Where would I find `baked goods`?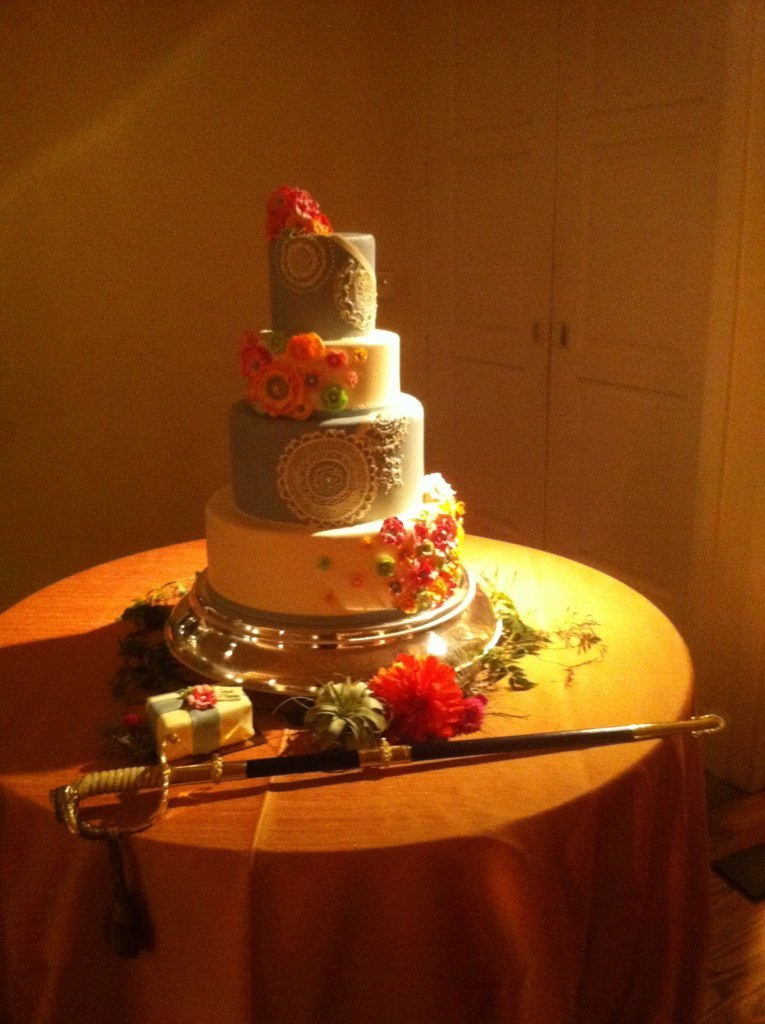
At [195,223,472,620].
